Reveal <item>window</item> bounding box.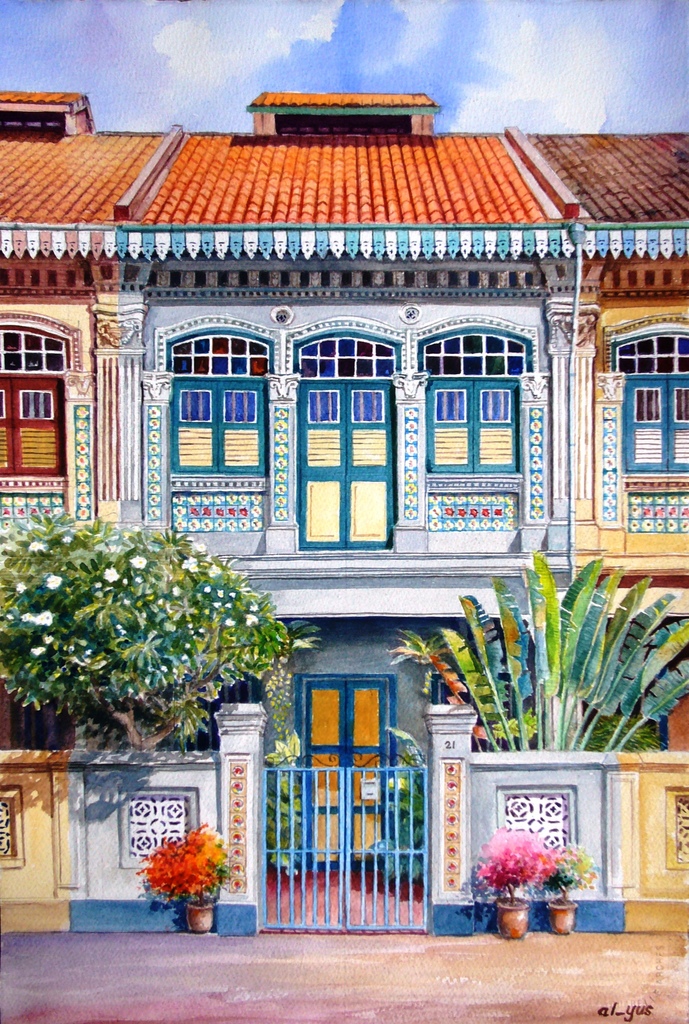
Revealed: pyautogui.locateOnScreen(625, 380, 688, 471).
